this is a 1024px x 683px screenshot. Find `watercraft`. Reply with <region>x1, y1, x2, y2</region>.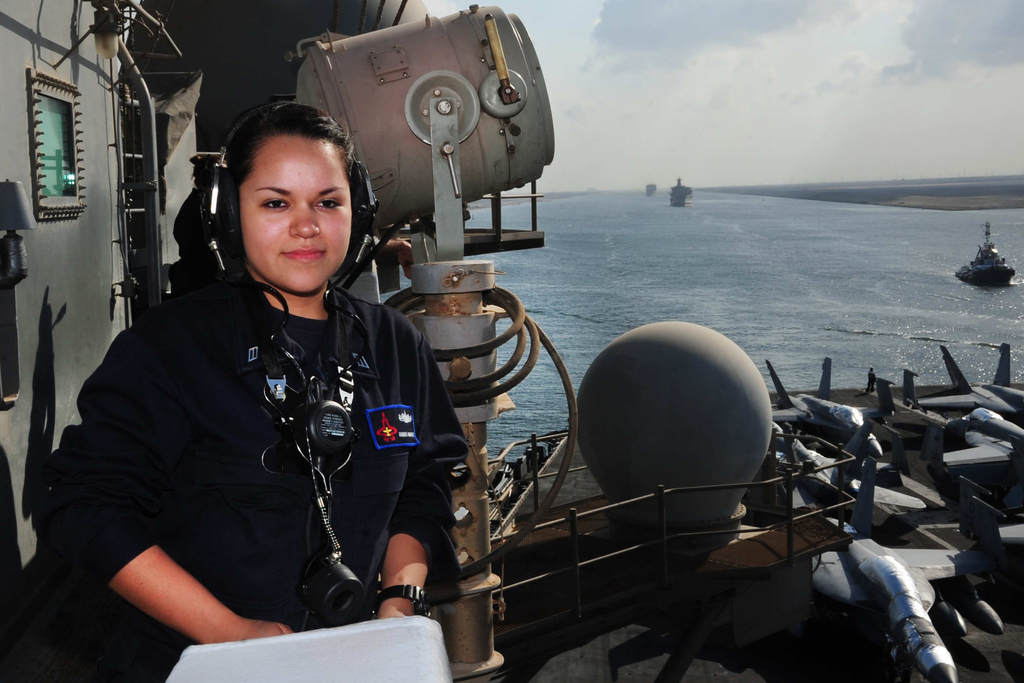
<region>954, 220, 1017, 284</region>.
